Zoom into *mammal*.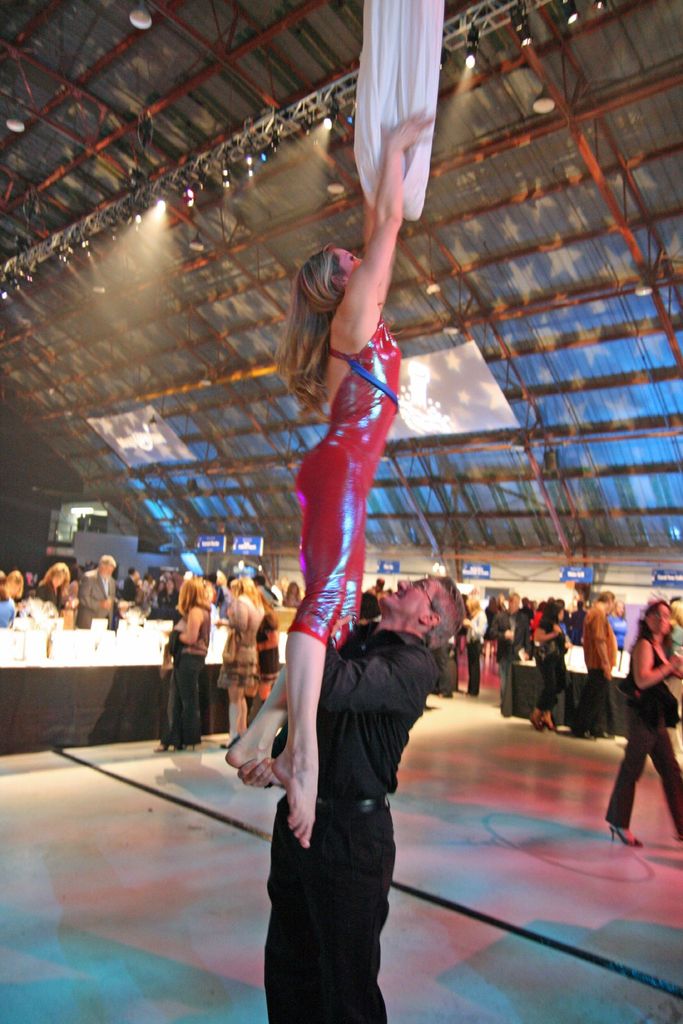
Zoom target: (x1=243, y1=587, x2=282, y2=723).
